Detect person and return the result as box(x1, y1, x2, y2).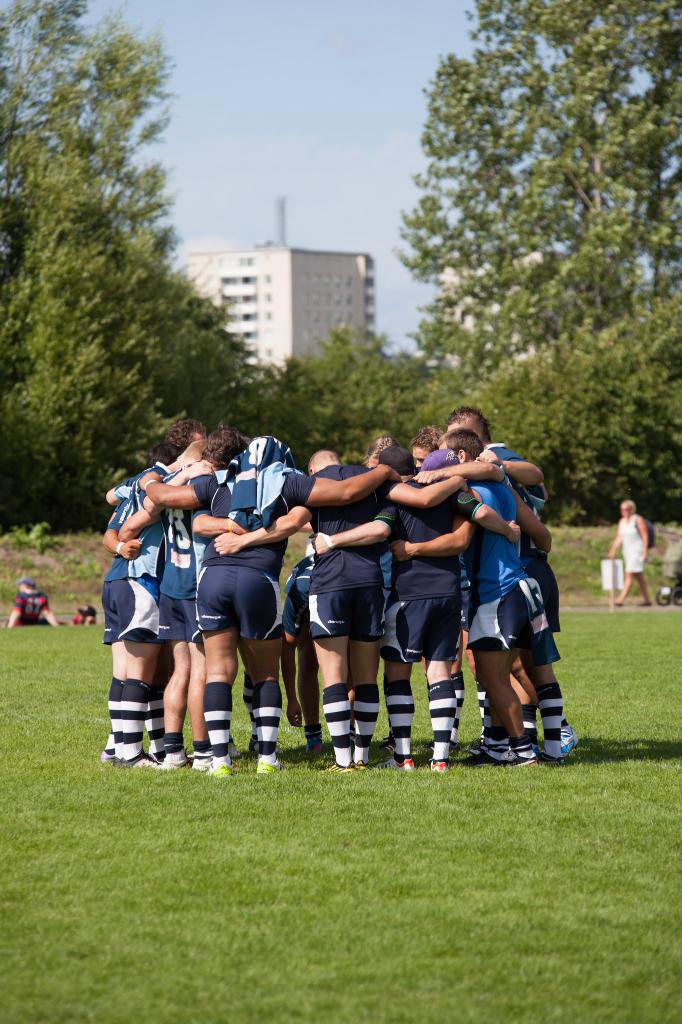
box(157, 430, 403, 776).
